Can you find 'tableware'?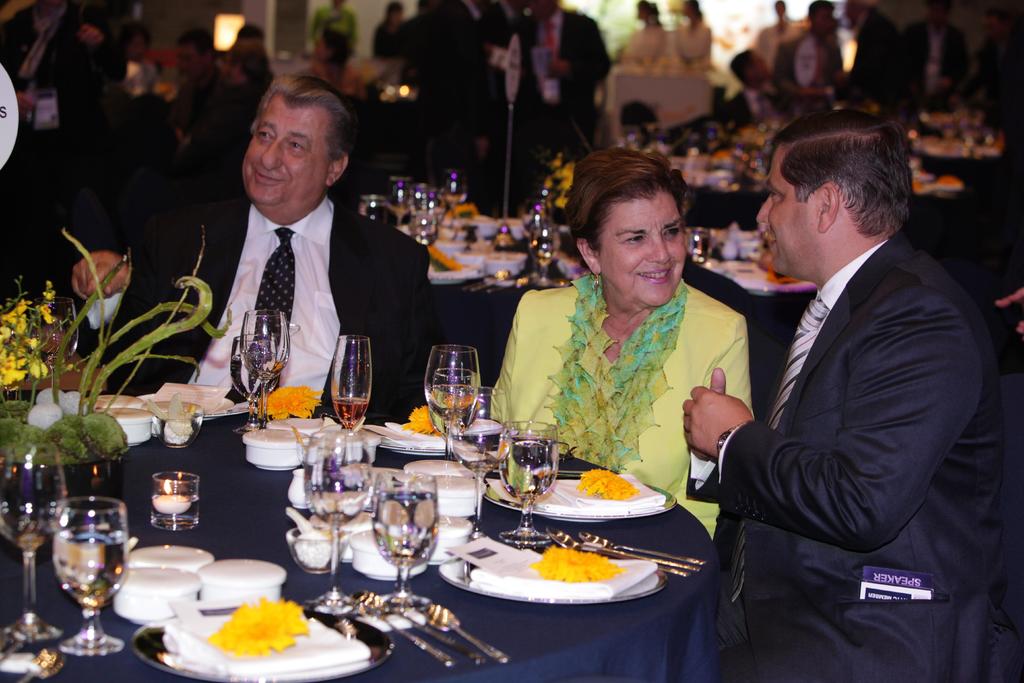
Yes, bounding box: 283 520 349 568.
